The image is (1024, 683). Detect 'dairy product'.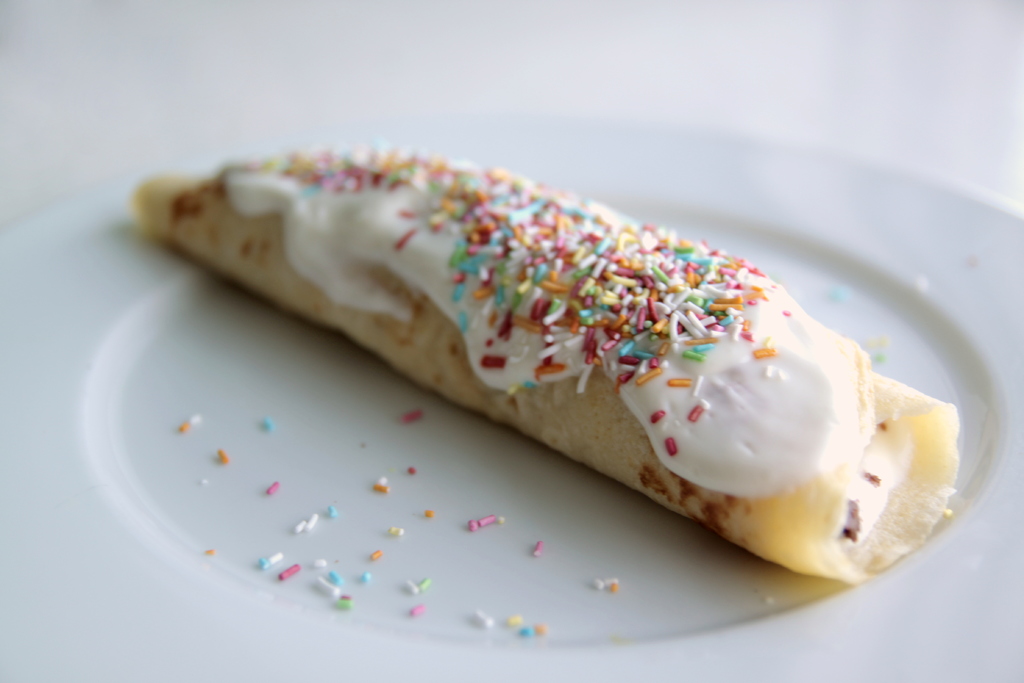
Detection: box=[219, 146, 863, 503].
